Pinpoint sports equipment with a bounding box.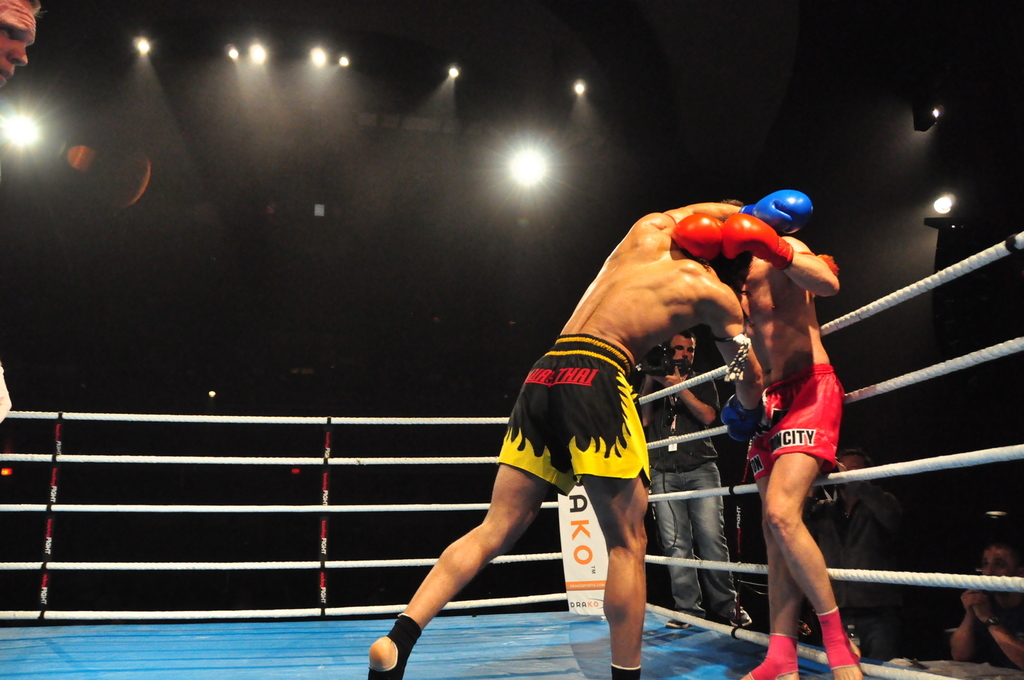
select_region(749, 633, 795, 679).
